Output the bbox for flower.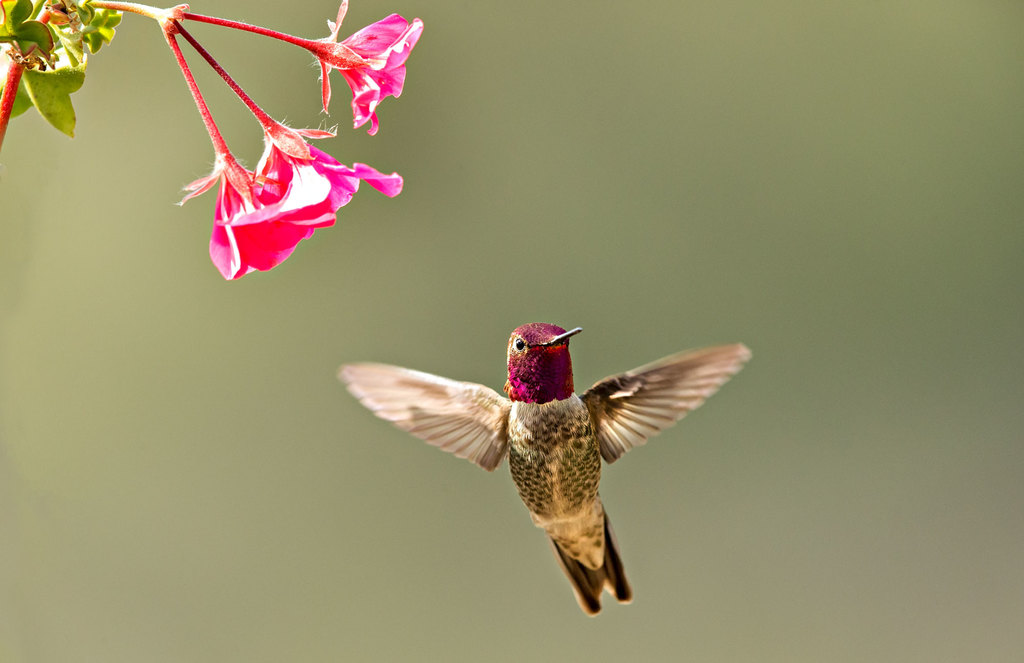
l=170, t=147, r=311, b=283.
